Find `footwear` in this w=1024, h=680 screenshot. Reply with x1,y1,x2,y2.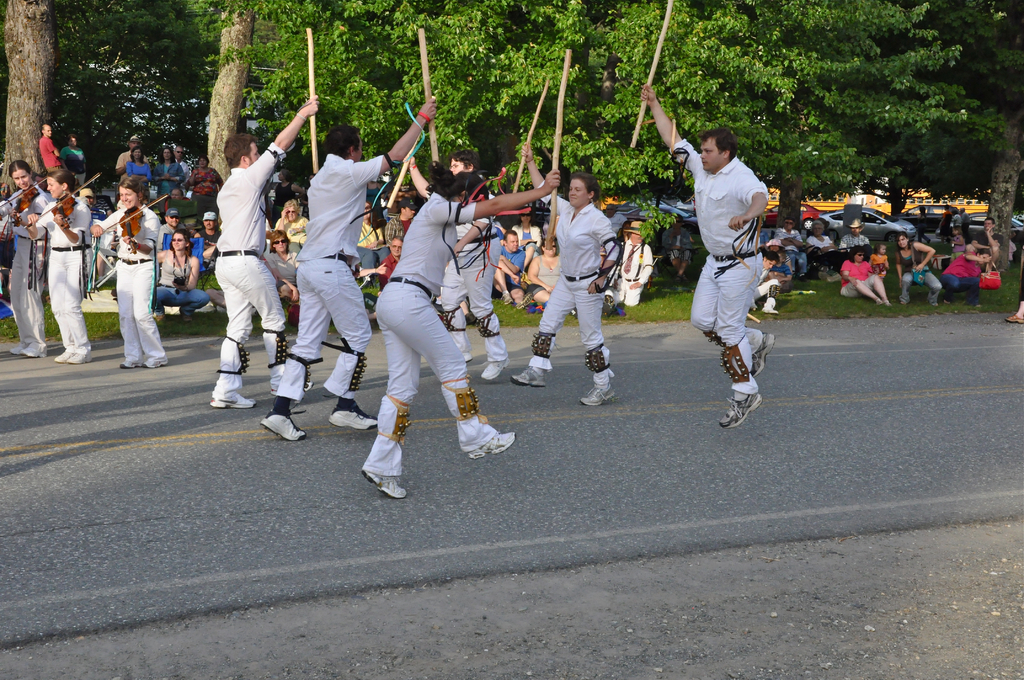
927,291,943,310.
